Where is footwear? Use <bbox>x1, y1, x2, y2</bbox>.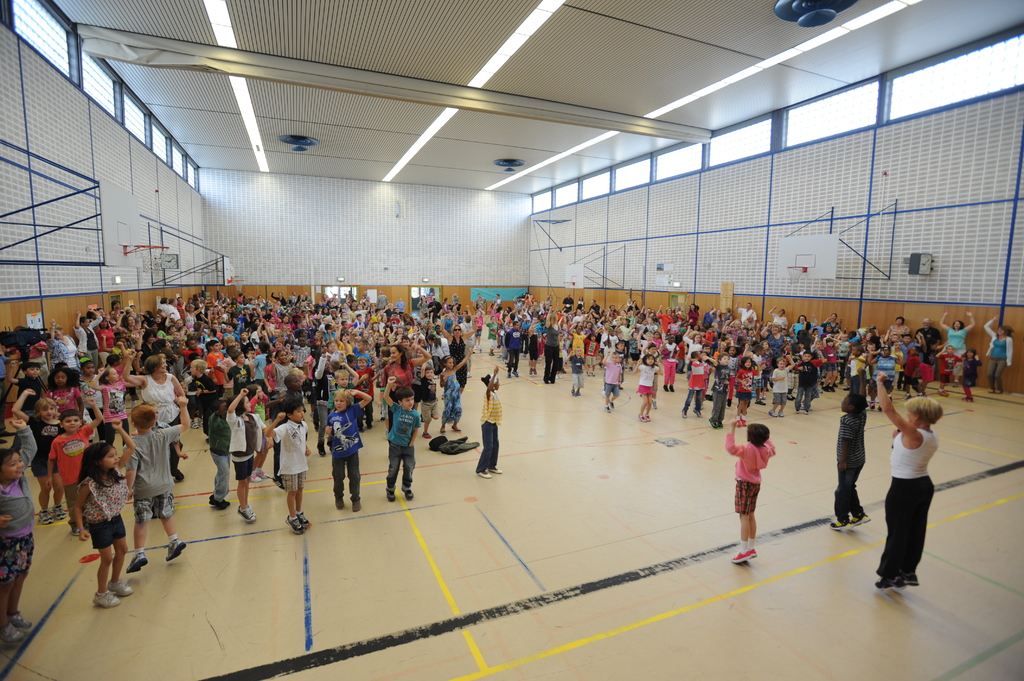
<bbox>39, 509, 52, 527</bbox>.
